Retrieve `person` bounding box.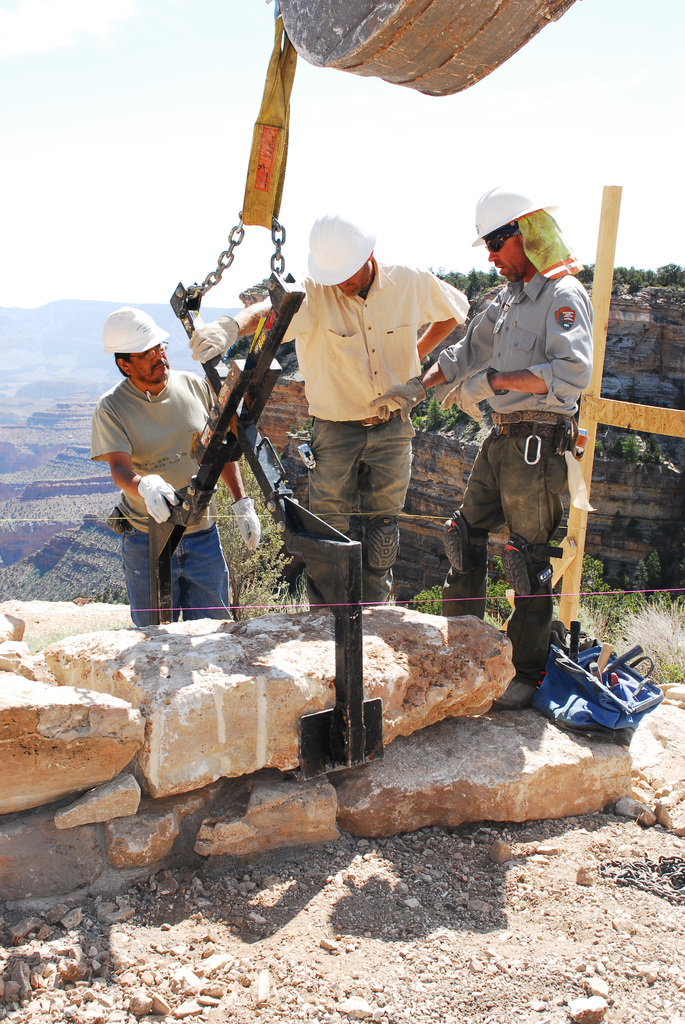
Bounding box: (left=185, top=211, right=469, bottom=613).
